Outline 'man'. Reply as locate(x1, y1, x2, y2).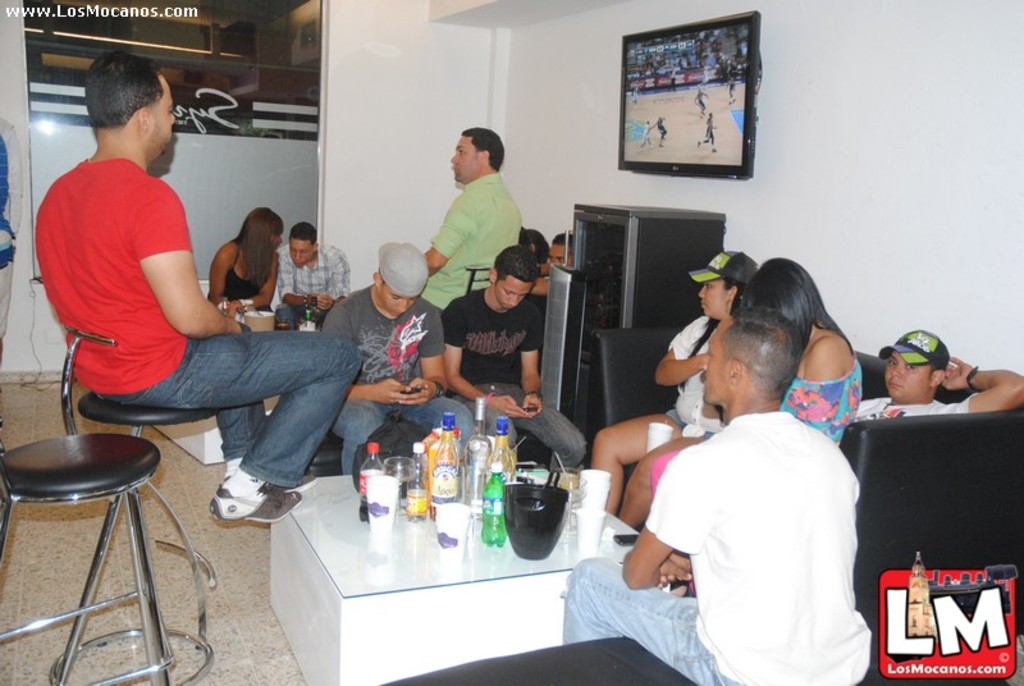
locate(540, 230, 581, 273).
